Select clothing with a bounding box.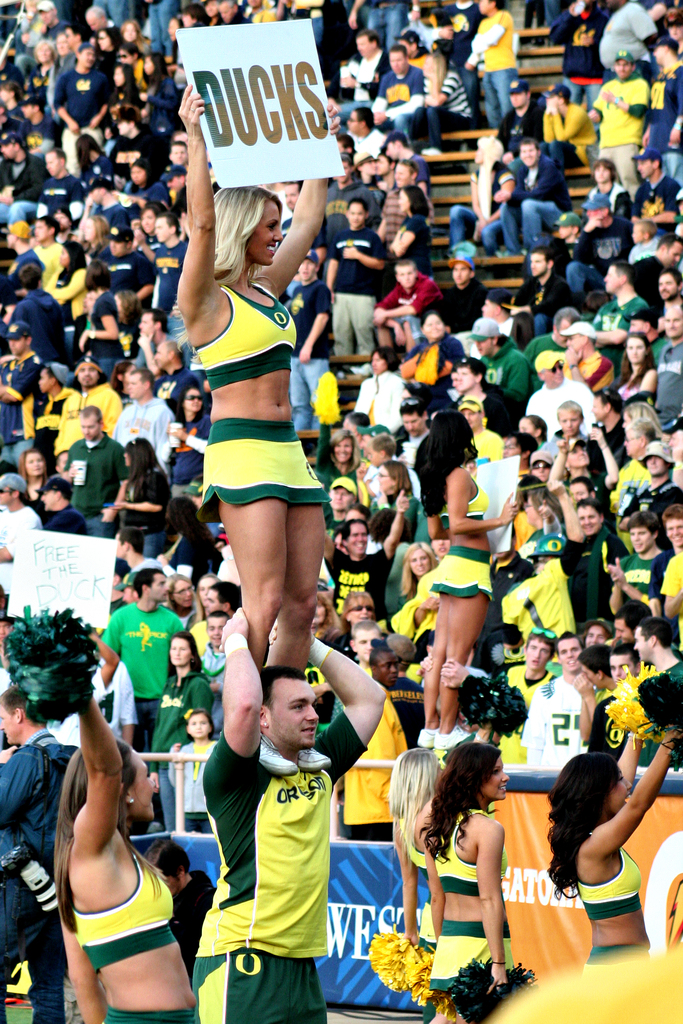
(110,395,179,467).
